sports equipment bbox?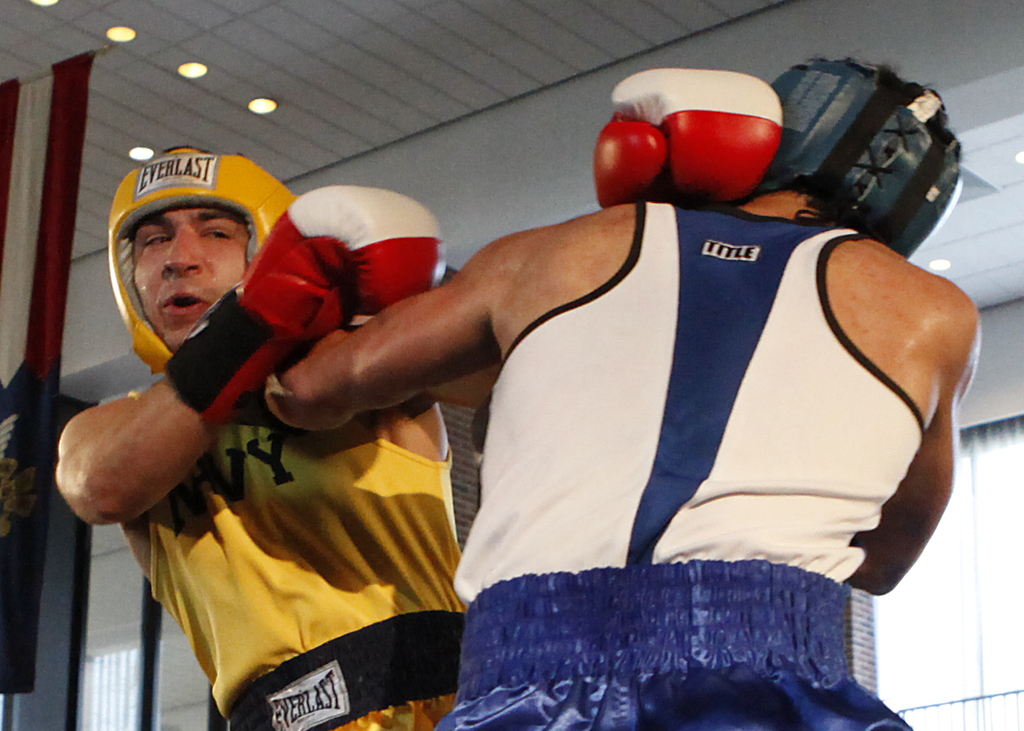
(x1=769, y1=61, x2=968, y2=263)
